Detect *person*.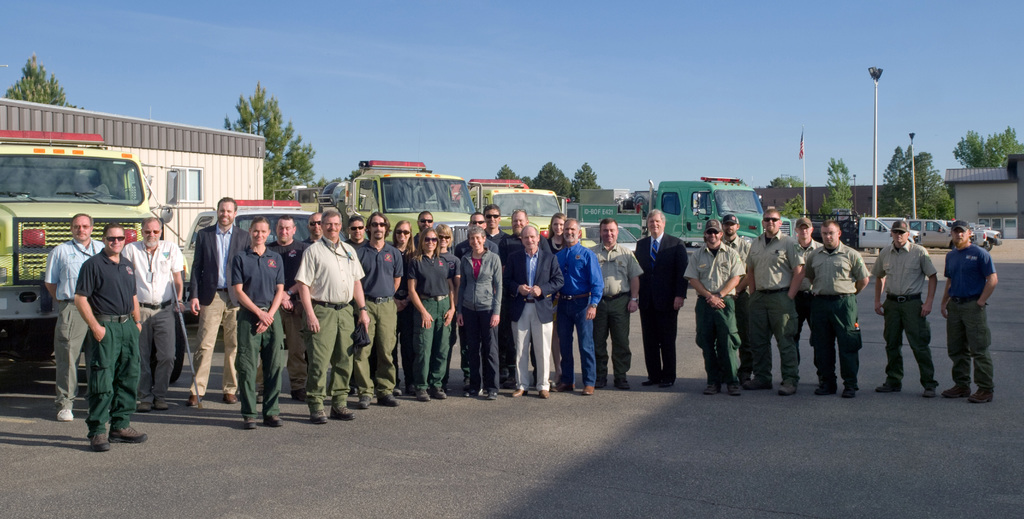
Detected at [809,210,871,397].
